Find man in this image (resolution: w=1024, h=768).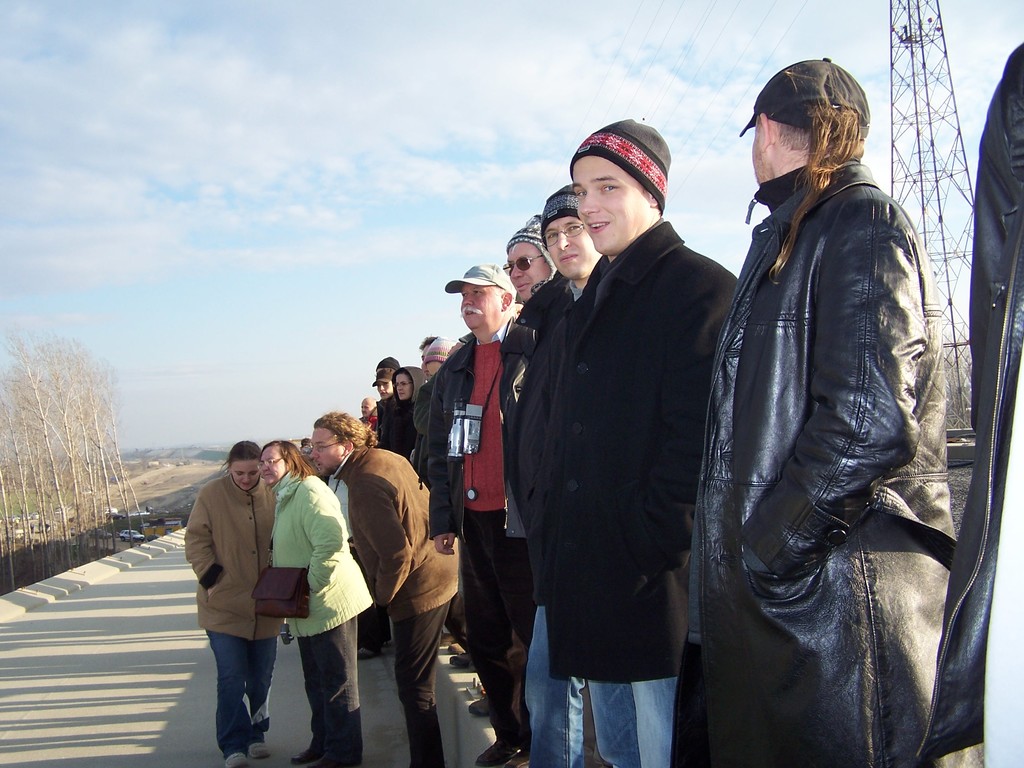
{"left": 312, "top": 410, "right": 464, "bottom": 767}.
